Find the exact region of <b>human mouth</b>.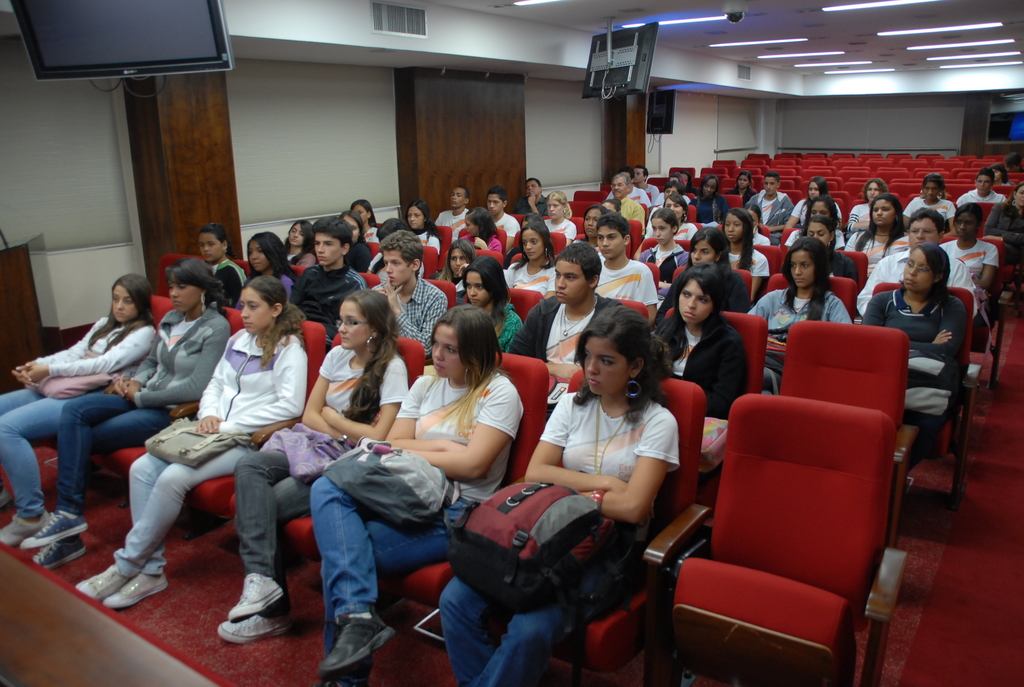
Exact region: (x1=344, y1=338, x2=353, y2=343).
